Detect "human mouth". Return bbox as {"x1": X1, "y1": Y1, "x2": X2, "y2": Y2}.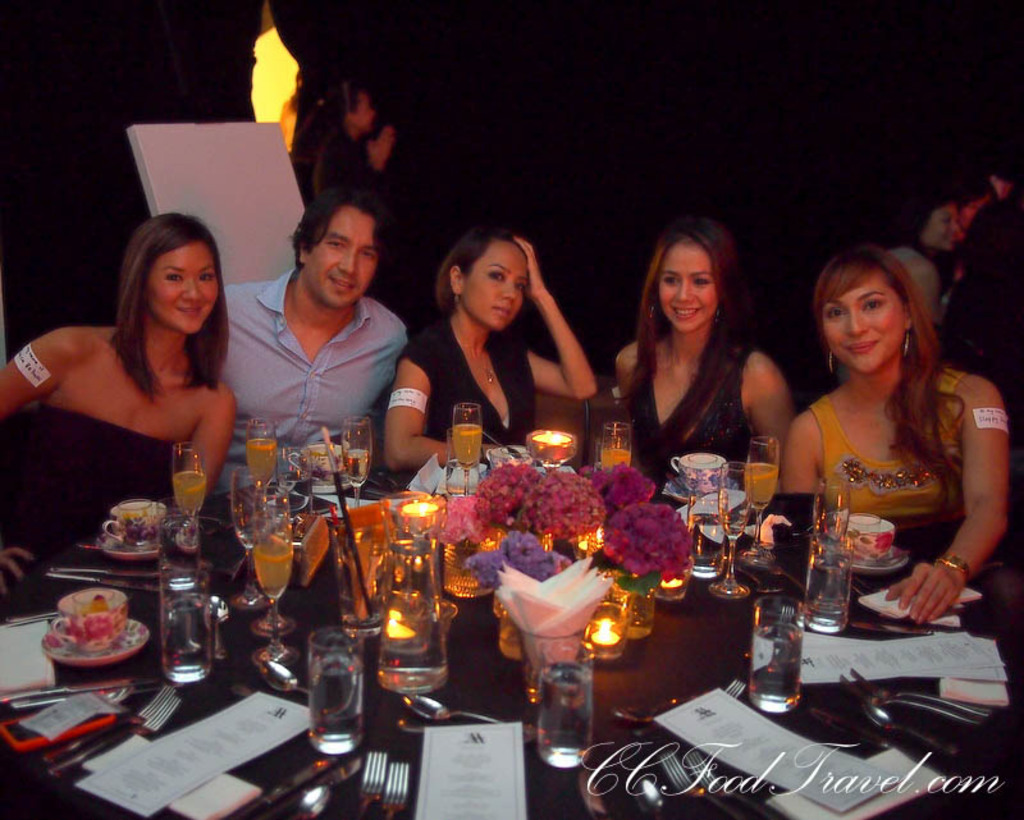
{"x1": 177, "y1": 304, "x2": 207, "y2": 324}.
